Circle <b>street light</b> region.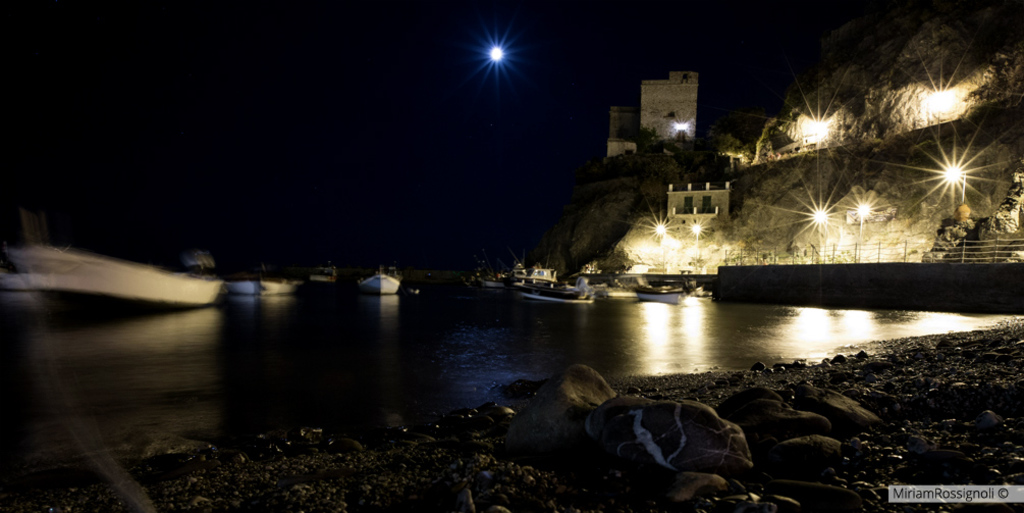
Region: detection(852, 199, 874, 259).
